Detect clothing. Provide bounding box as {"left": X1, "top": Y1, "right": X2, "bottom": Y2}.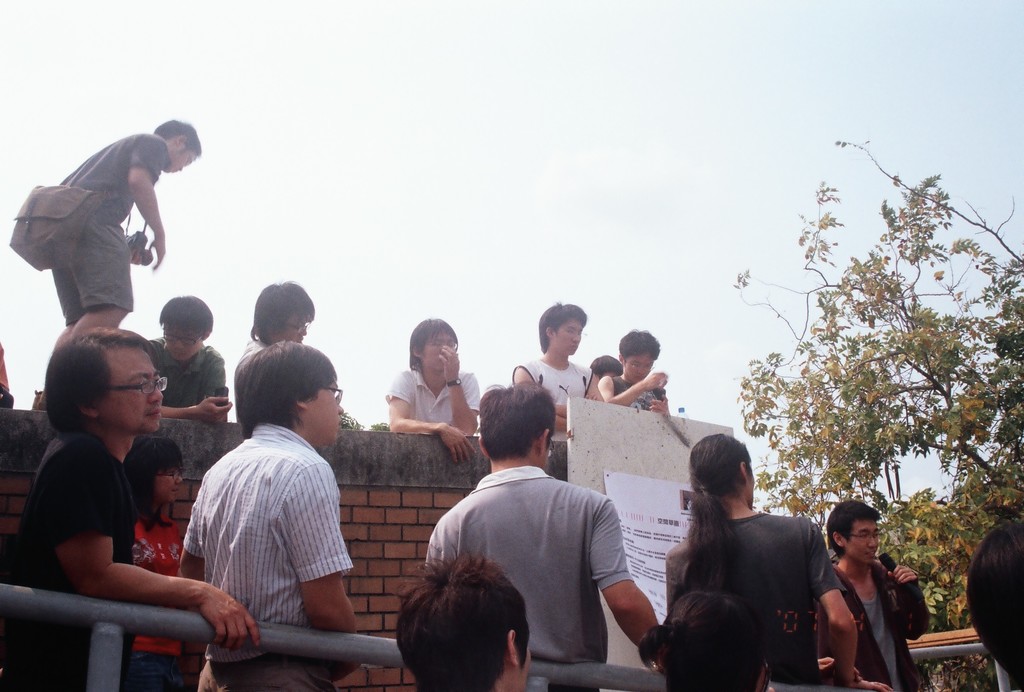
{"left": 48, "top": 129, "right": 173, "bottom": 329}.
